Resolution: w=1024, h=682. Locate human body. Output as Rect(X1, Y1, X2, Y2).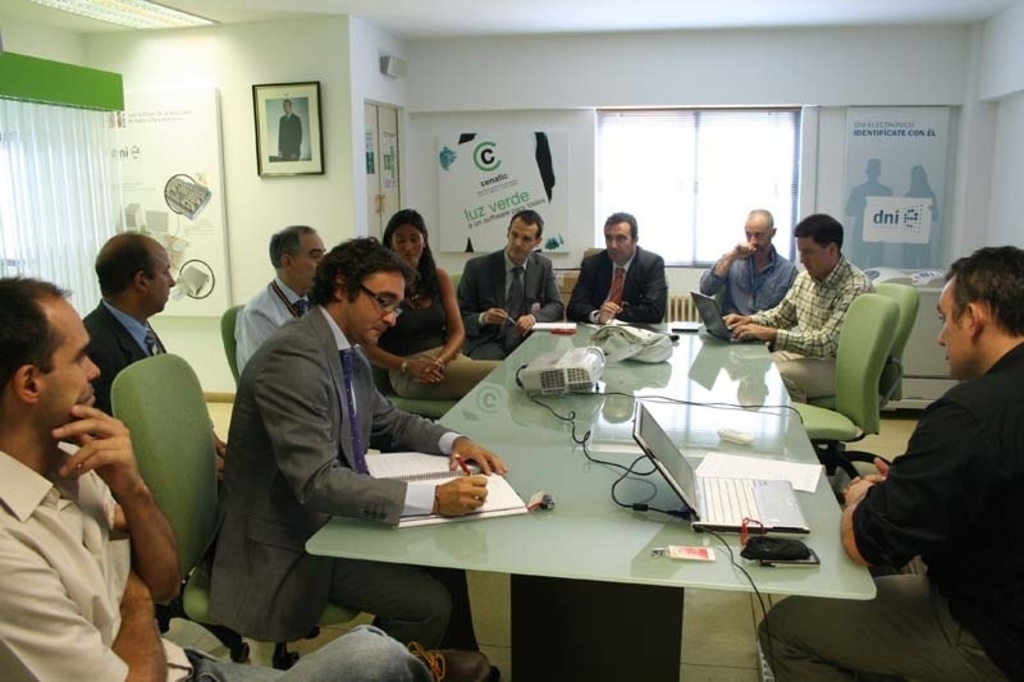
Rect(361, 261, 499, 402).
